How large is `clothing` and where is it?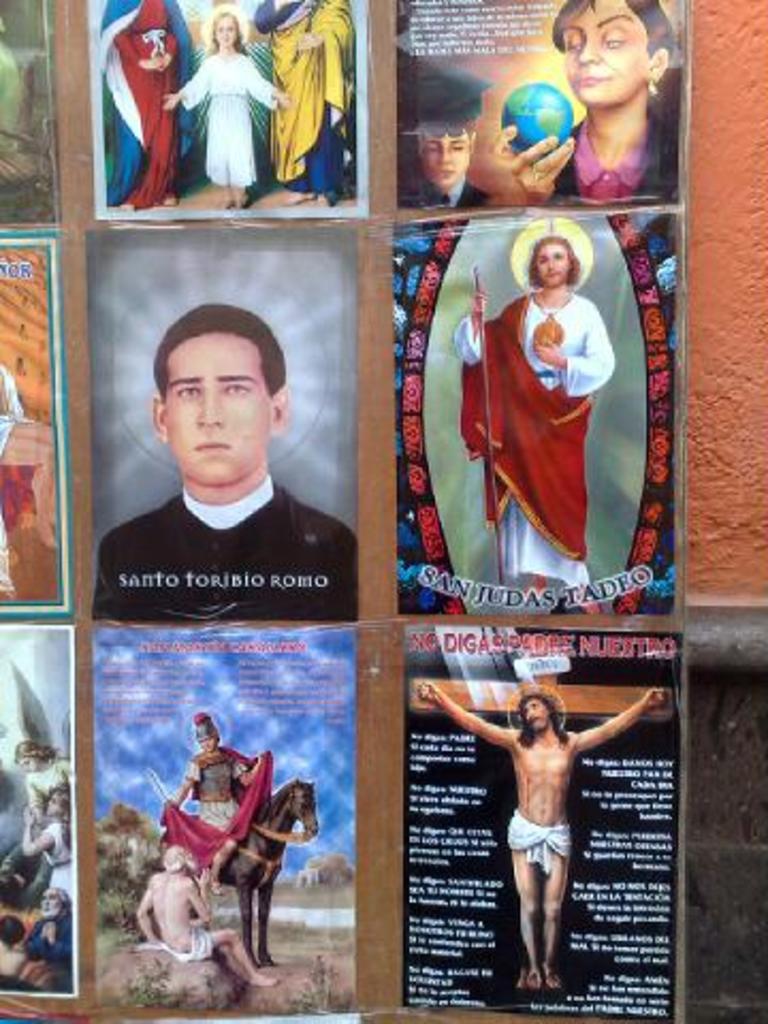
Bounding box: detection(81, 474, 361, 625).
